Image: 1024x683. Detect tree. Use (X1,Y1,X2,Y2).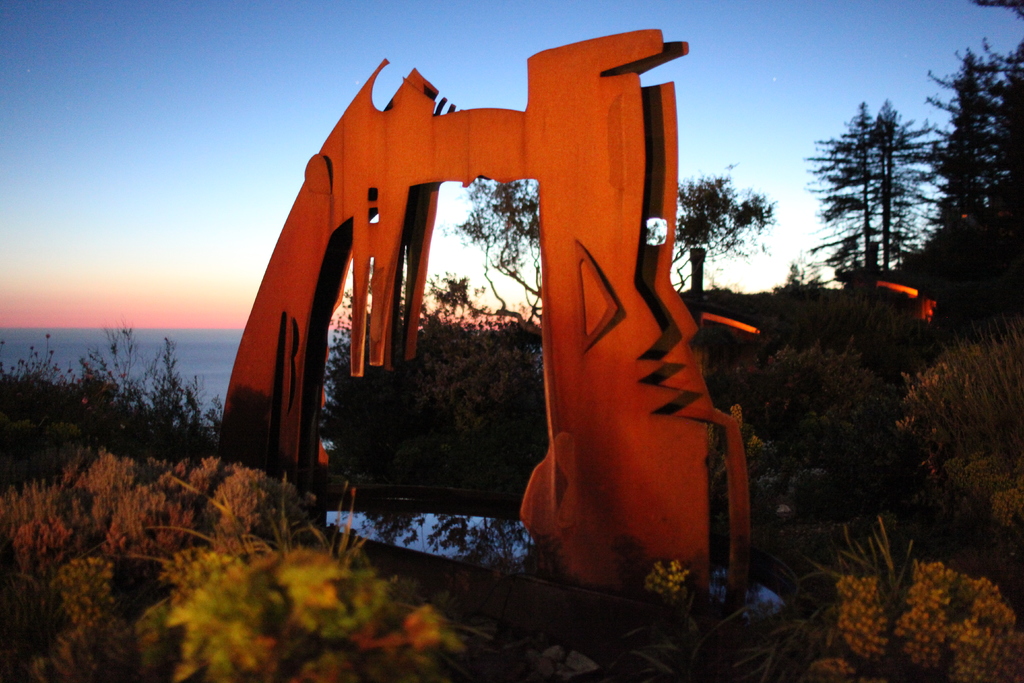
(668,169,776,281).
